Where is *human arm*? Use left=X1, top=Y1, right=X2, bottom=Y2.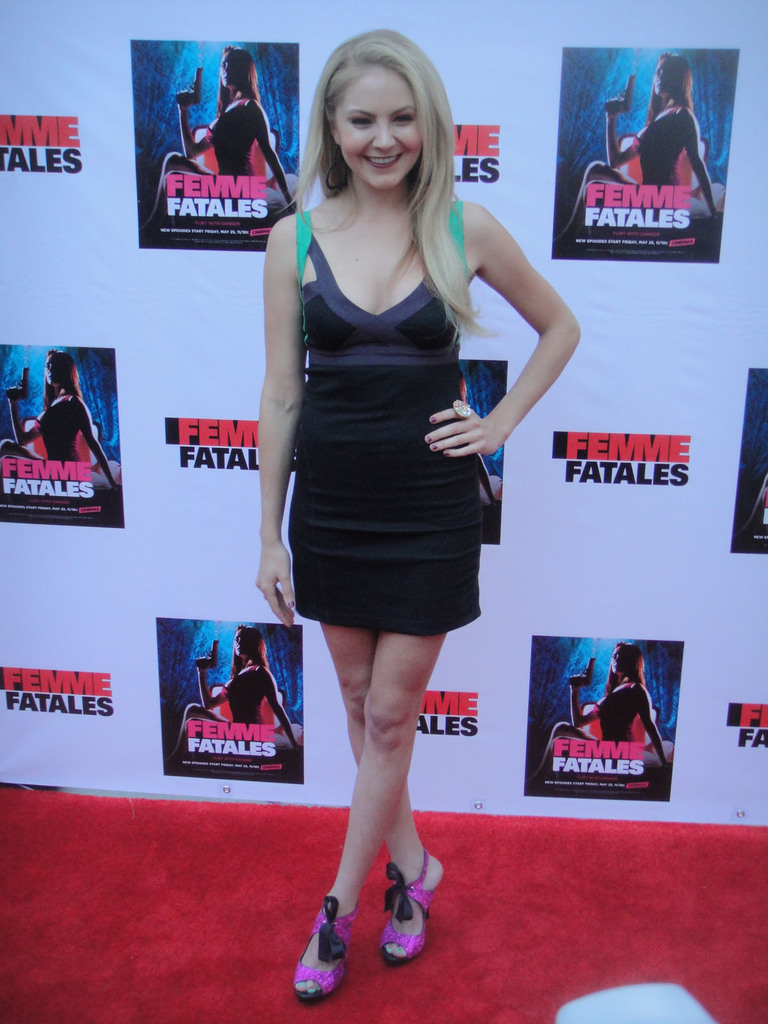
left=263, top=667, right=303, bottom=753.
